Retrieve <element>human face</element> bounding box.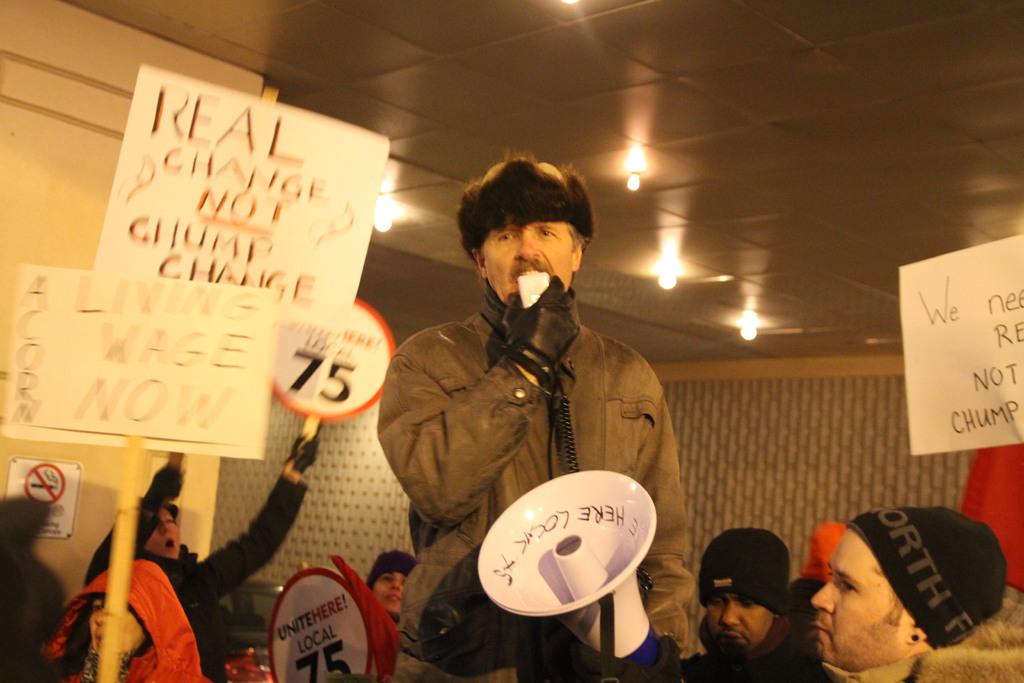
Bounding box: x1=703, y1=578, x2=783, y2=654.
